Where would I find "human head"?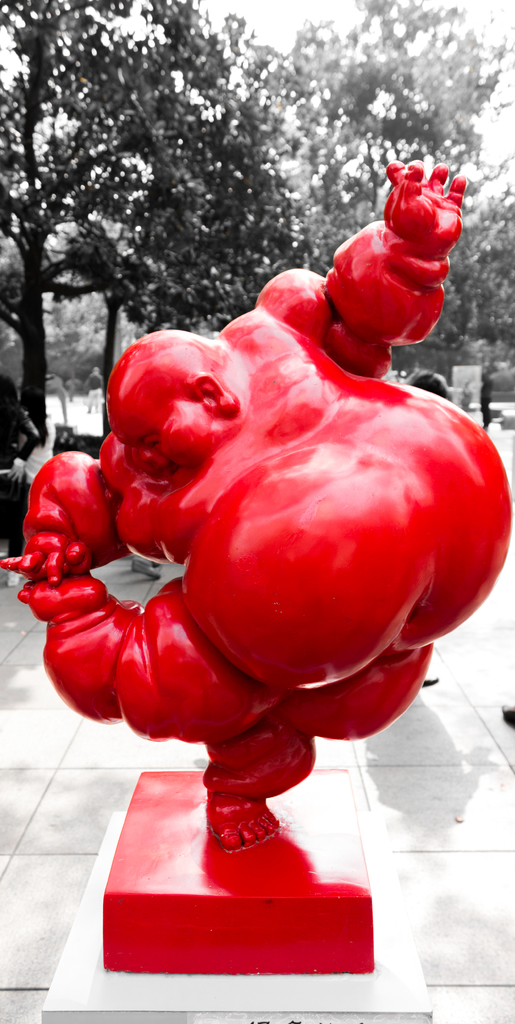
At [x1=109, y1=317, x2=265, y2=462].
